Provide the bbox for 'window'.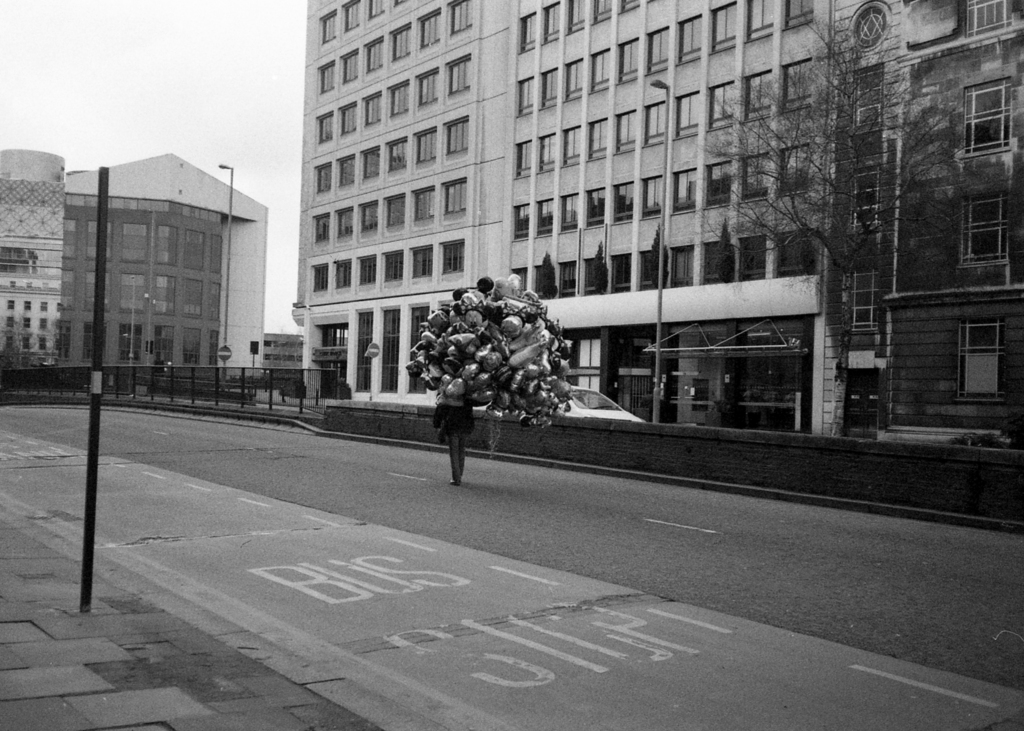
x1=847 y1=266 x2=881 y2=335.
